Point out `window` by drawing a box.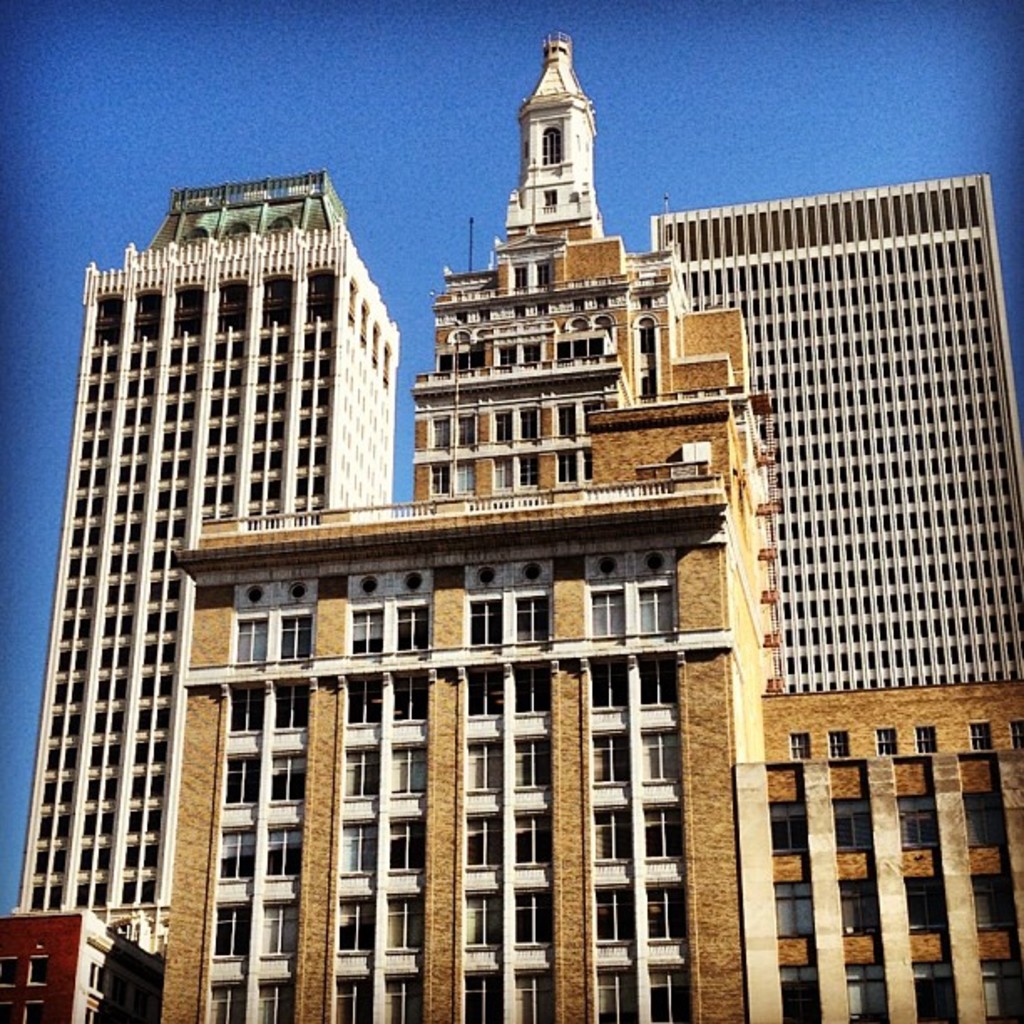
771, 883, 812, 935.
